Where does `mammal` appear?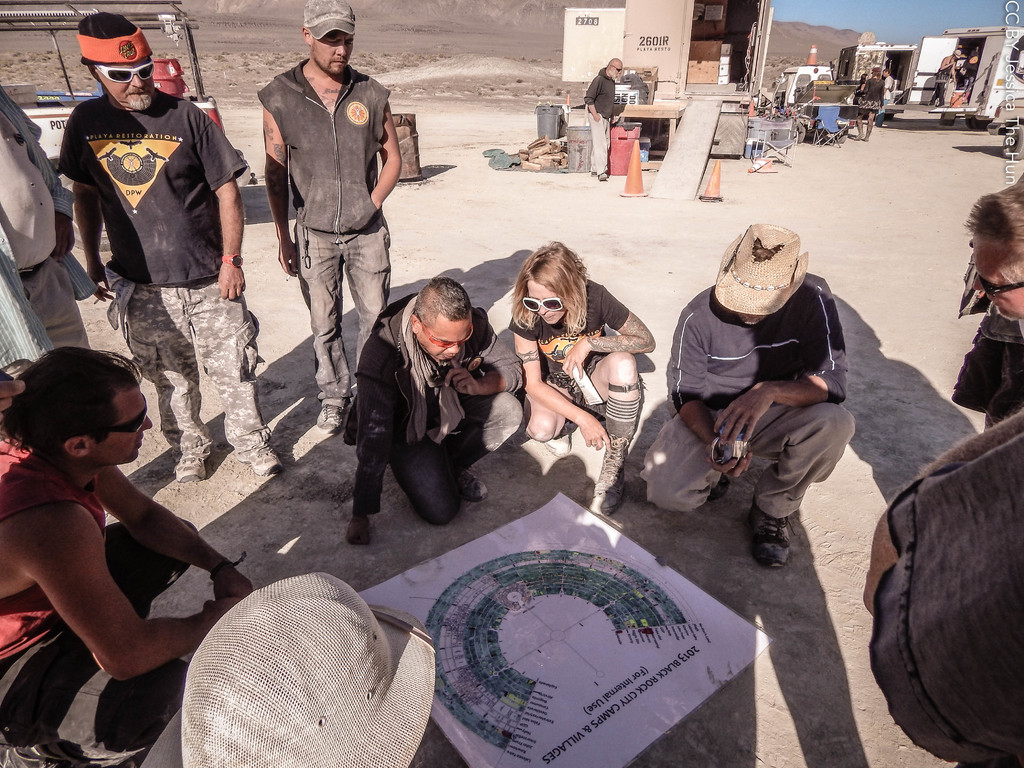
Appears at Rect(860, 403, 1023, 767).
